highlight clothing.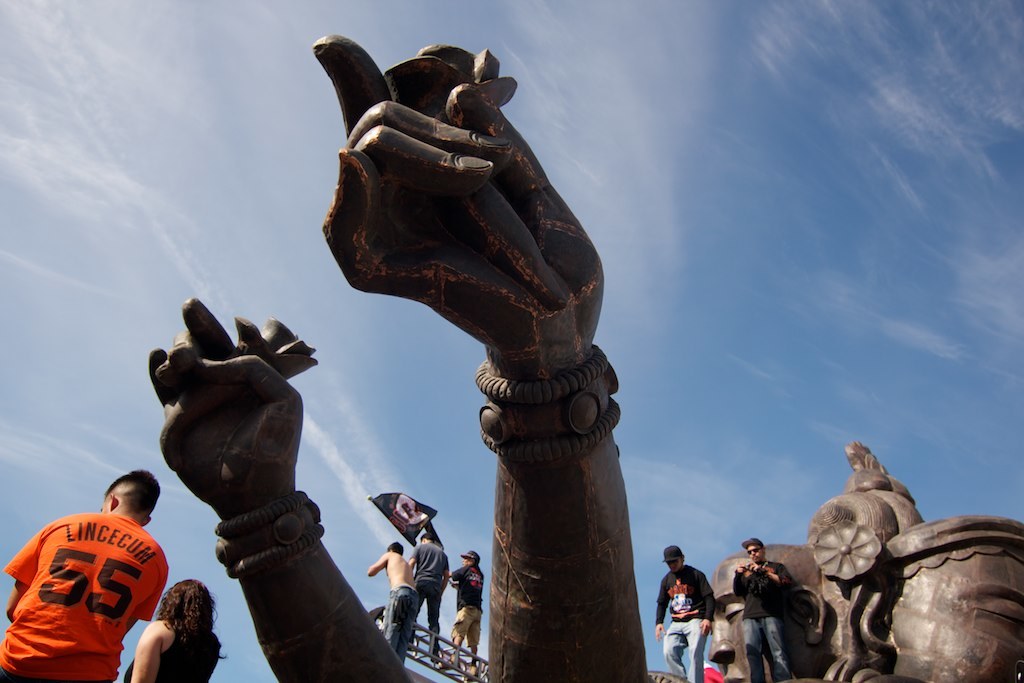
Highlighted region: 0, 492, 169, 682.
